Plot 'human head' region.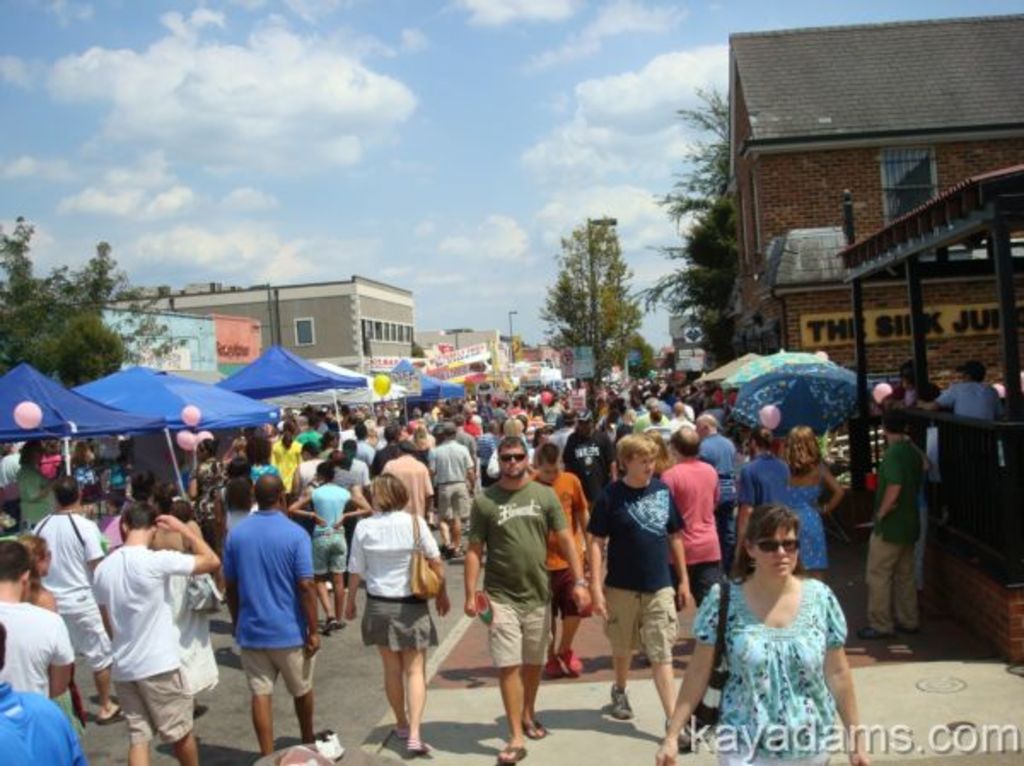
Plotted at detection(500, 435, 529, 483).
